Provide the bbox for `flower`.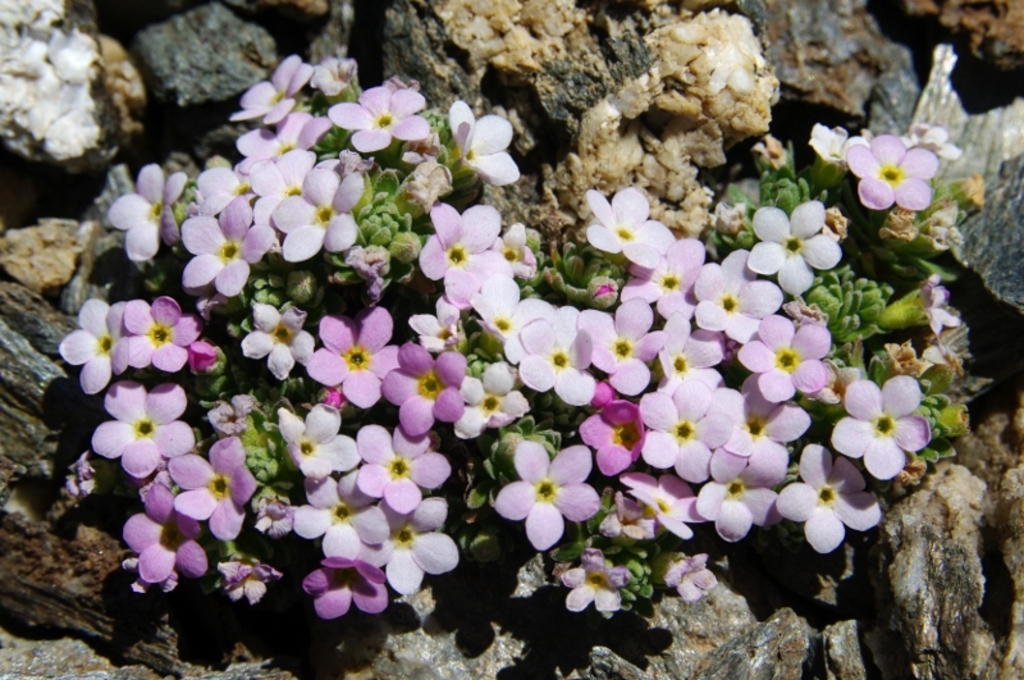
left=696, top=255, right=786, bottom=352.
